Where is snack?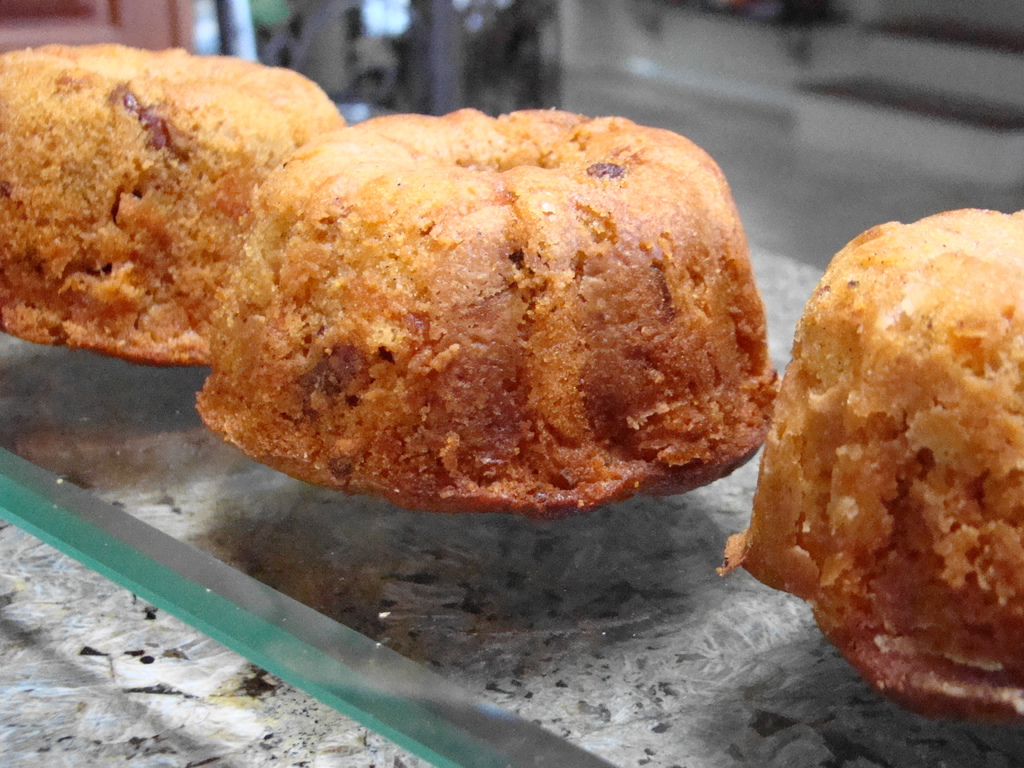
detection(12, 33, 309, 394).
